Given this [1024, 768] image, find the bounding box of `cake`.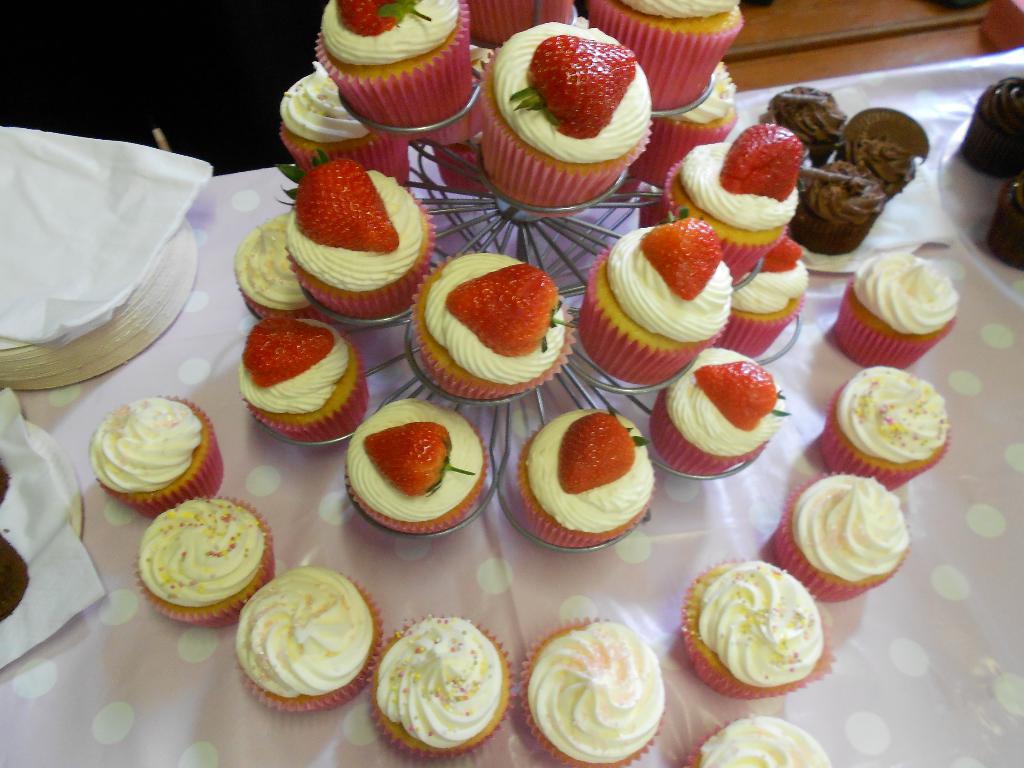
left=511, top=405, right=660, bottom=549.
